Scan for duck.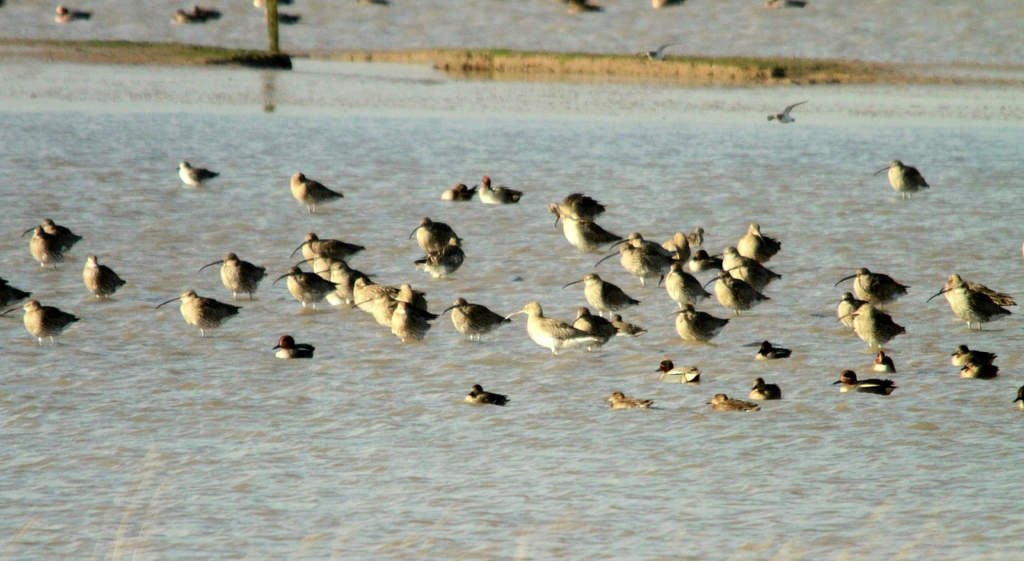
Scan result: pyautogui.locateOnScreen(738, 218, 786, 268).
